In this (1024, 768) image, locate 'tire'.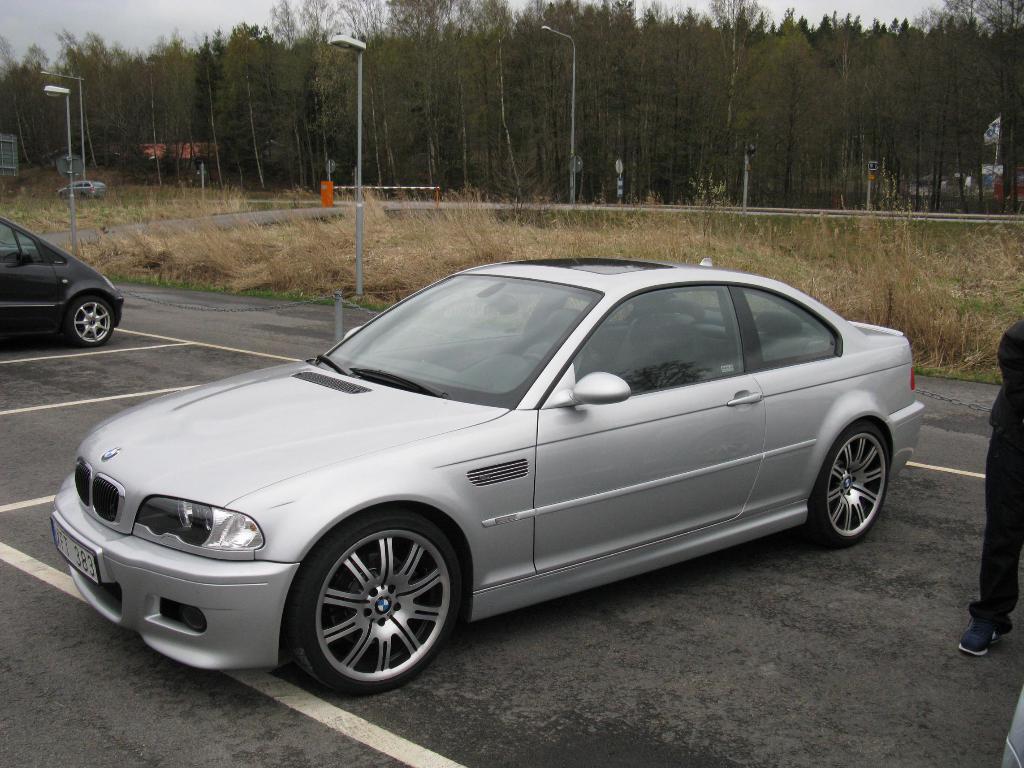
Bounding box: locate(807, 420, 890, 539).
